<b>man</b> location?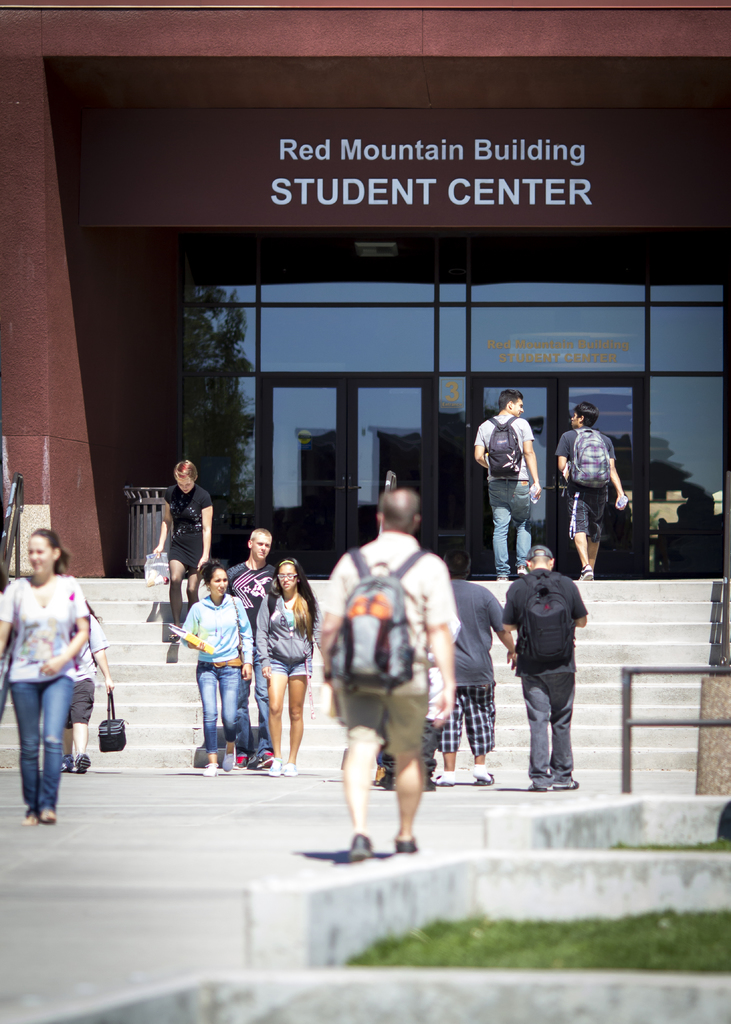
556:402:626:582
